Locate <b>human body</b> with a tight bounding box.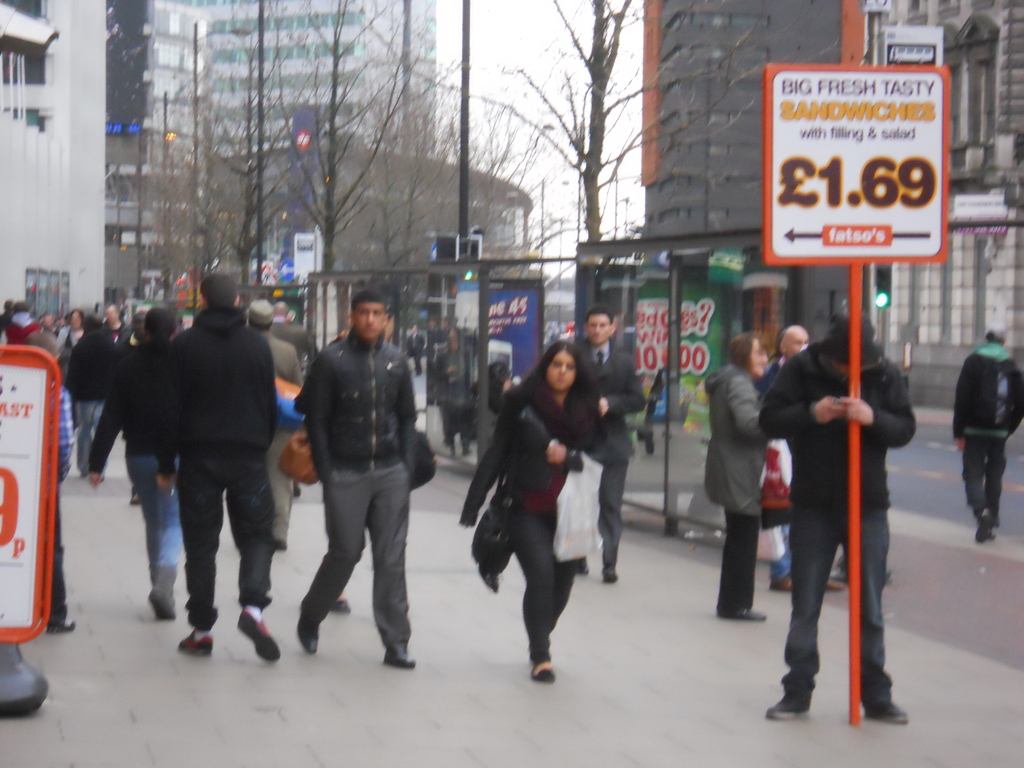
488, 330, 611, 691.
